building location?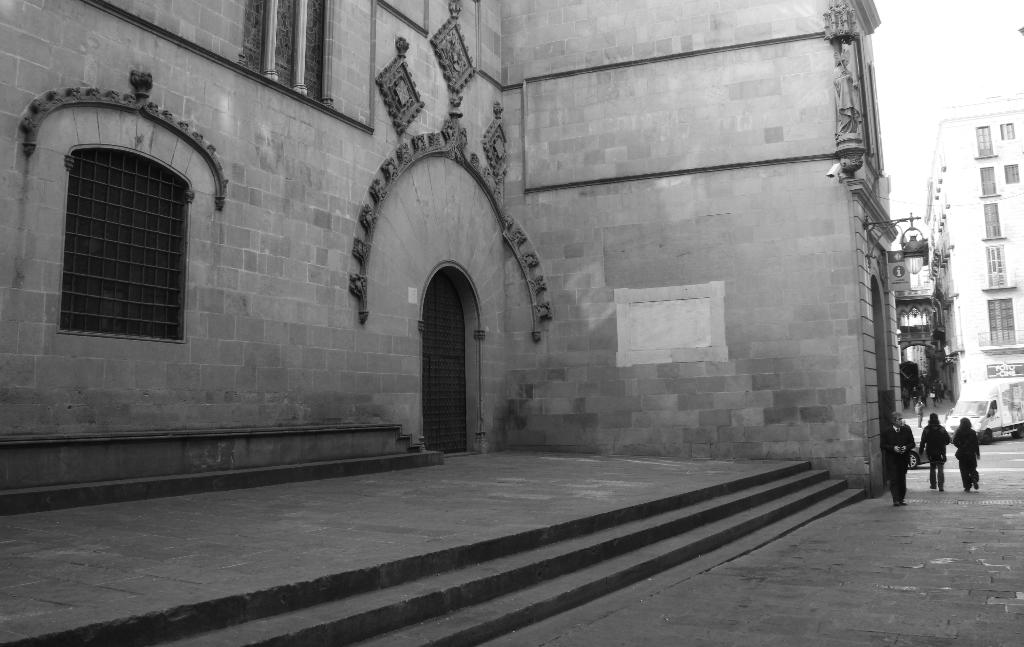
pyautogui.locateOnScreen(926, 97, 1023, 406)
